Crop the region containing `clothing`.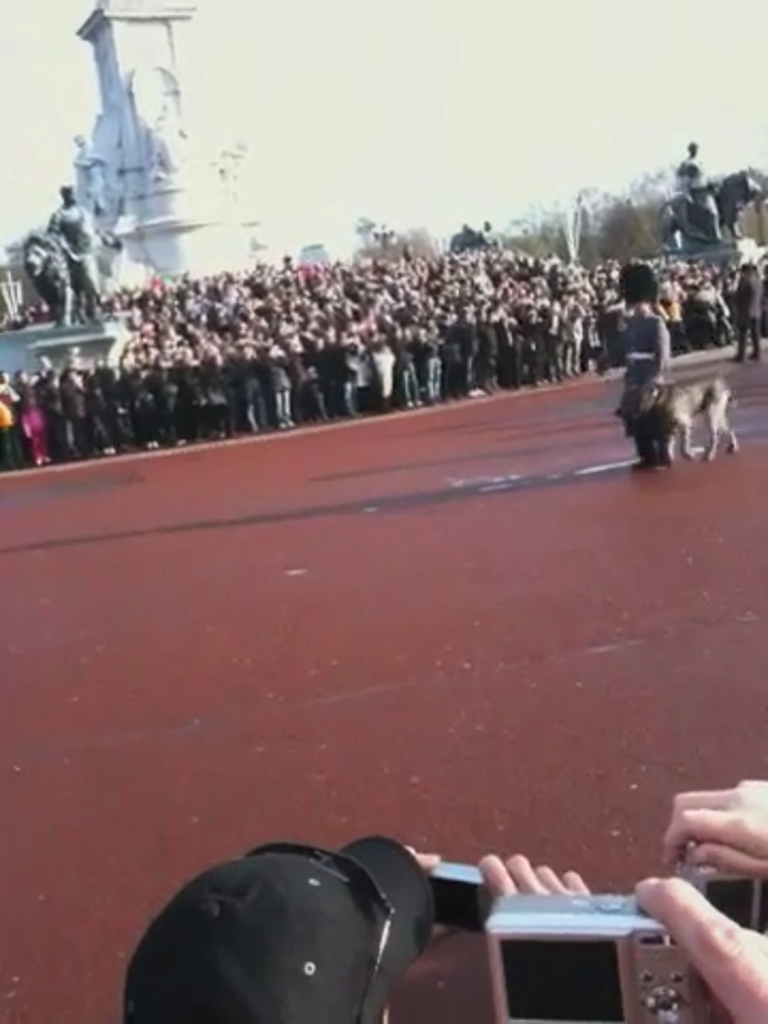
Crop region: {"x1": 619, "y1": 311, "x2": 700, "y2": 450}.
